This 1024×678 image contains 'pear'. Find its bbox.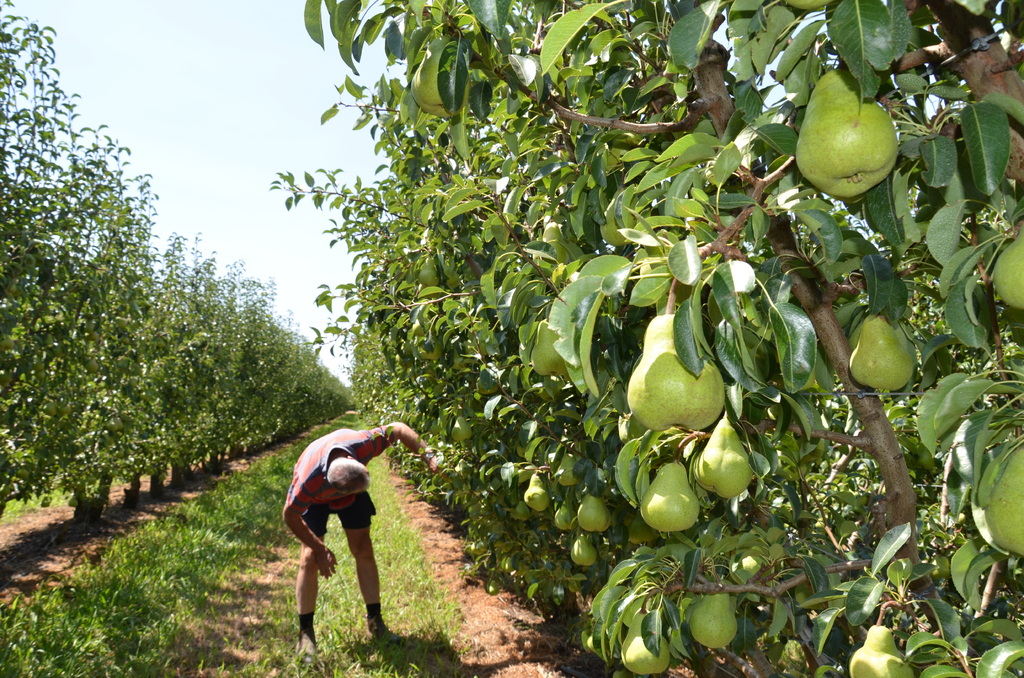
rect(557, 457, 576, 486).
